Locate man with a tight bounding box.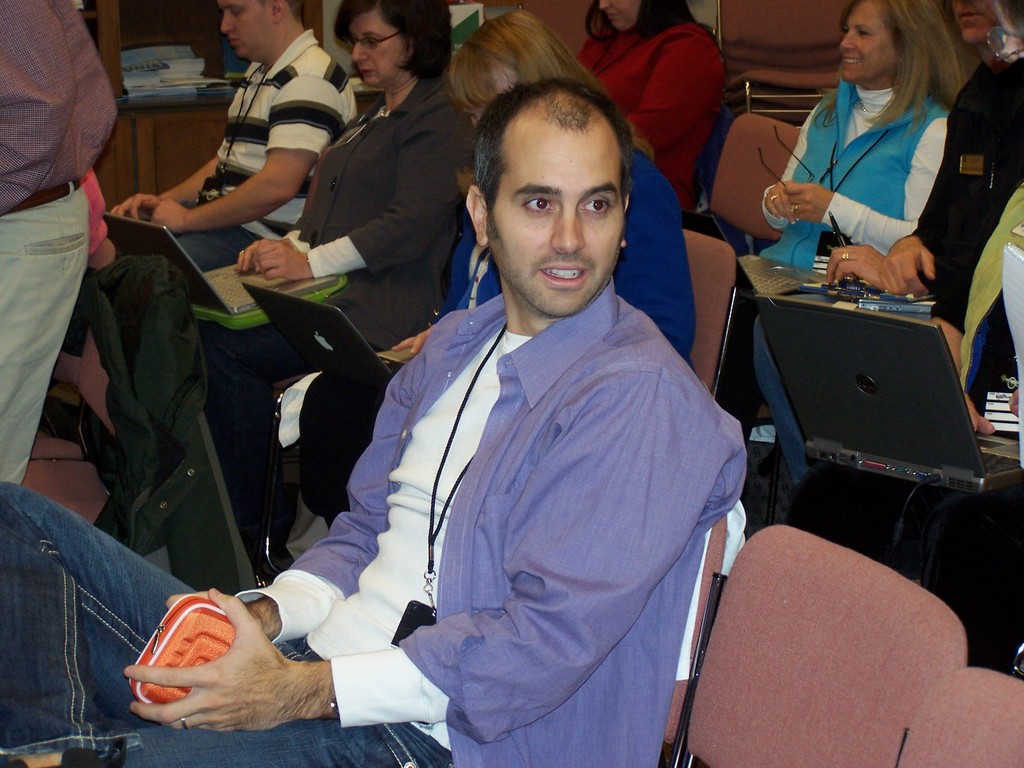
l=0, t=49, r=761, b=767.
